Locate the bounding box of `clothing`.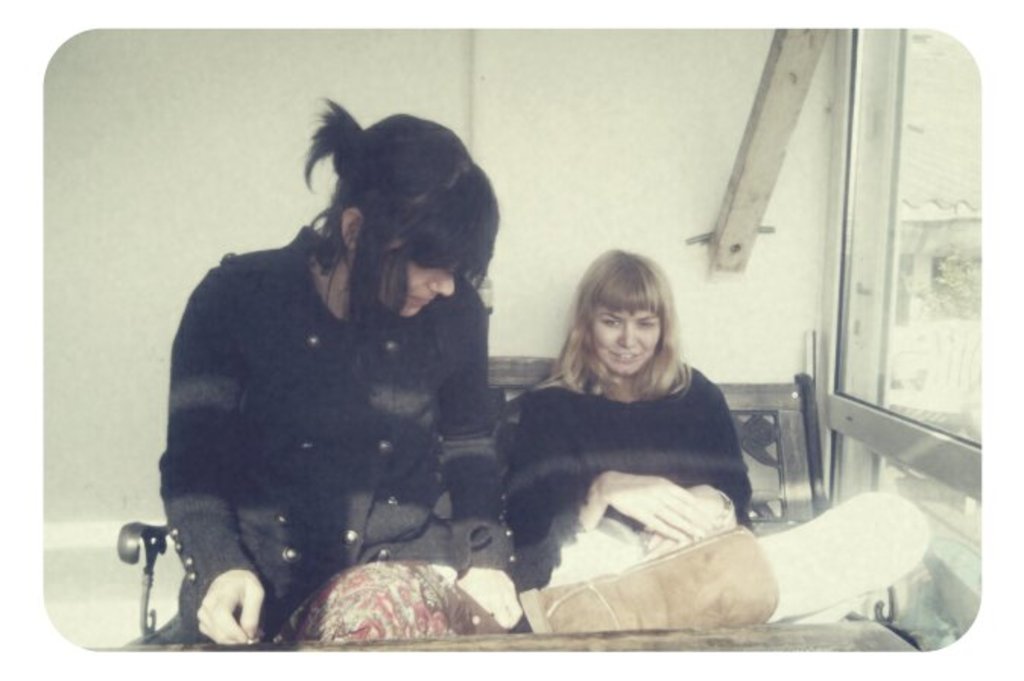
Bounding box: region(120, 185, 535, 637).
